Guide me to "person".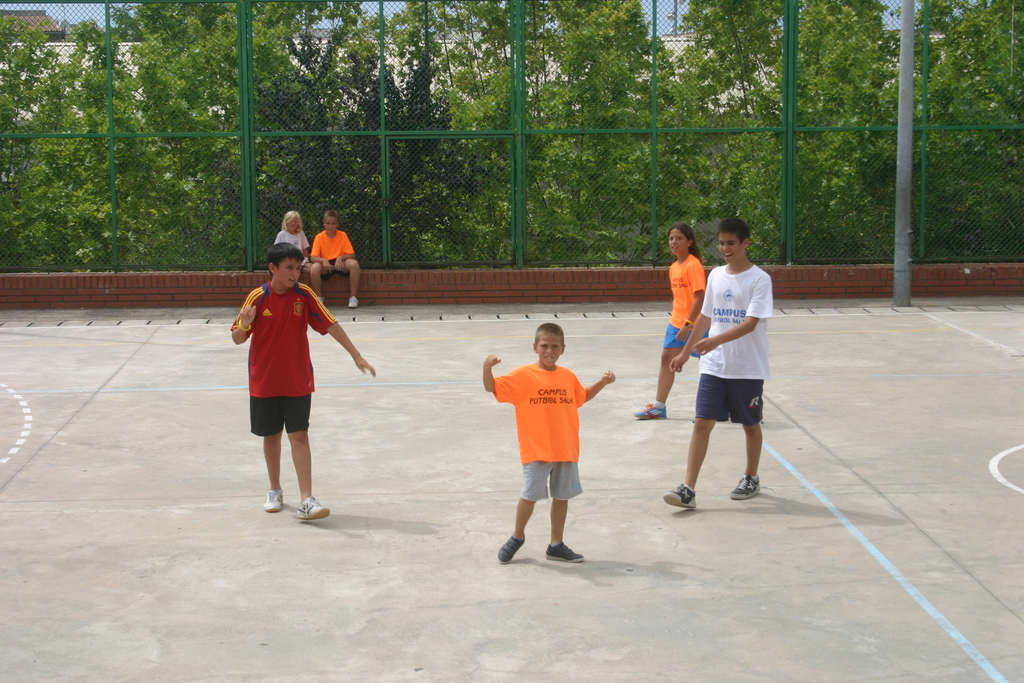
Guidance: l=228, t=241, r=376, b=521.
